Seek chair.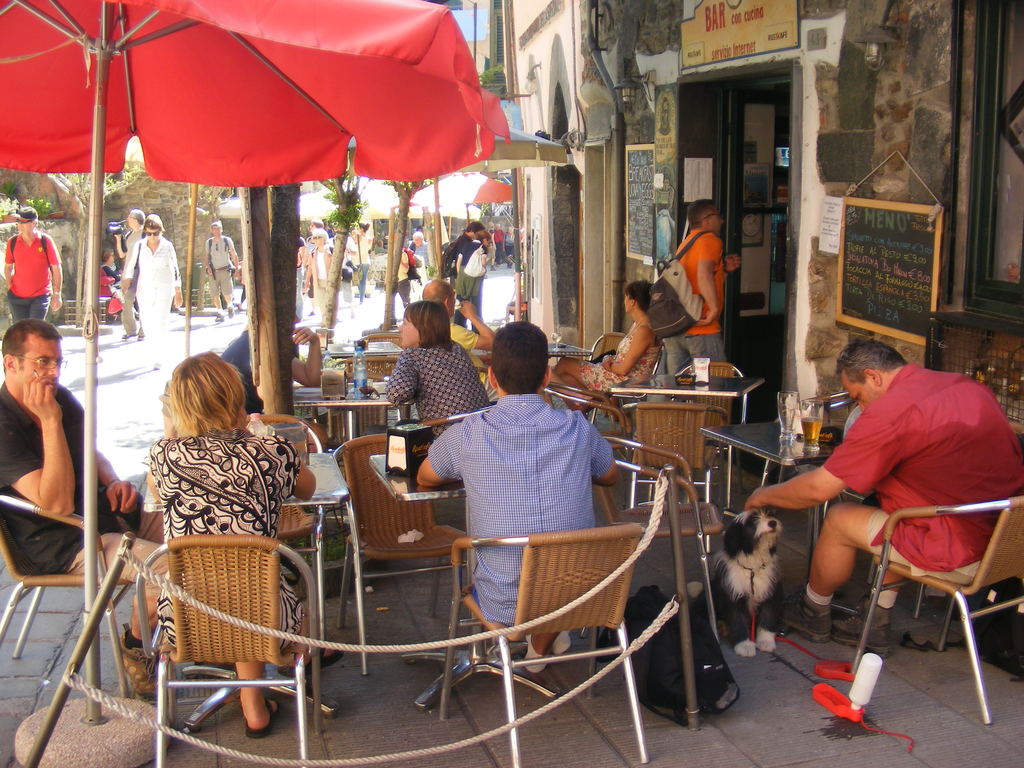
box=[588, 331, 630, 362].
